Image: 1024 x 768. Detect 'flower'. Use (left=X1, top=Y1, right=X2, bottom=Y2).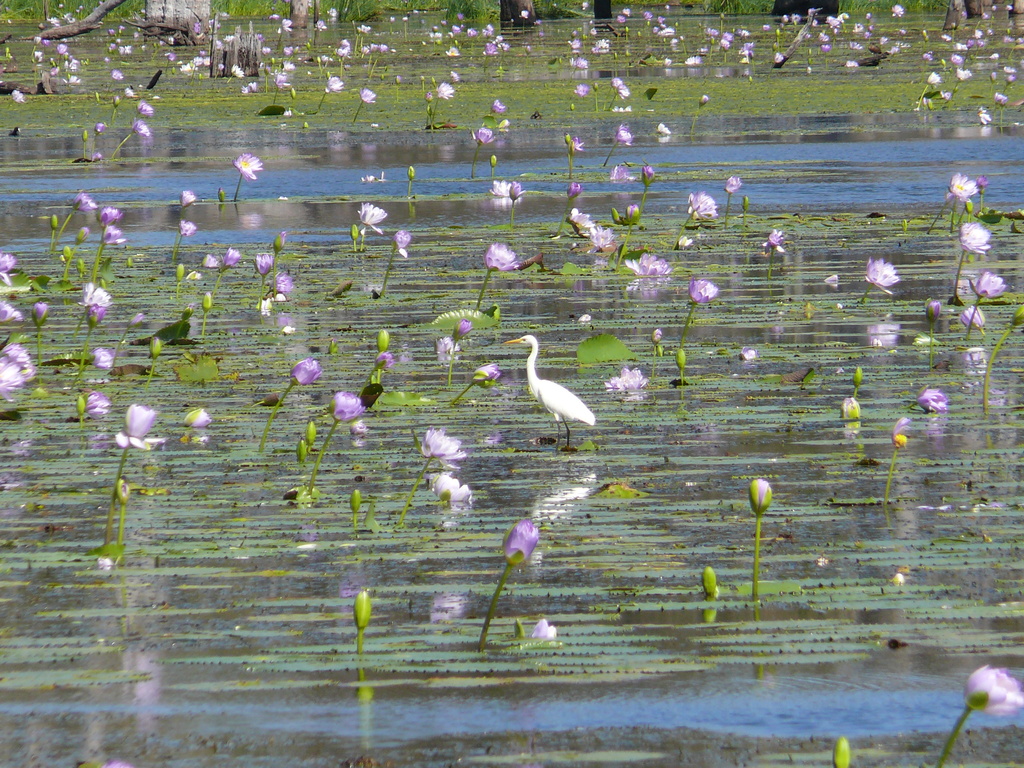
(left=79, top=283, right=111, bottom=325).
